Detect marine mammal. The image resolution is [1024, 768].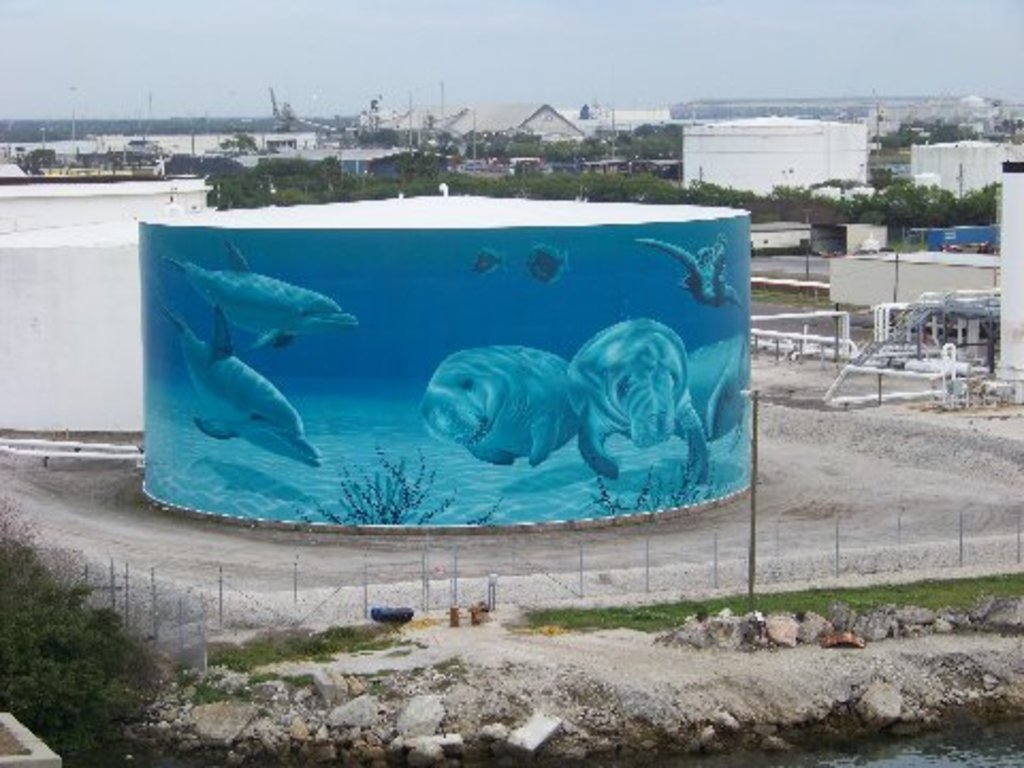
locate(403, 335, 591, 478).
